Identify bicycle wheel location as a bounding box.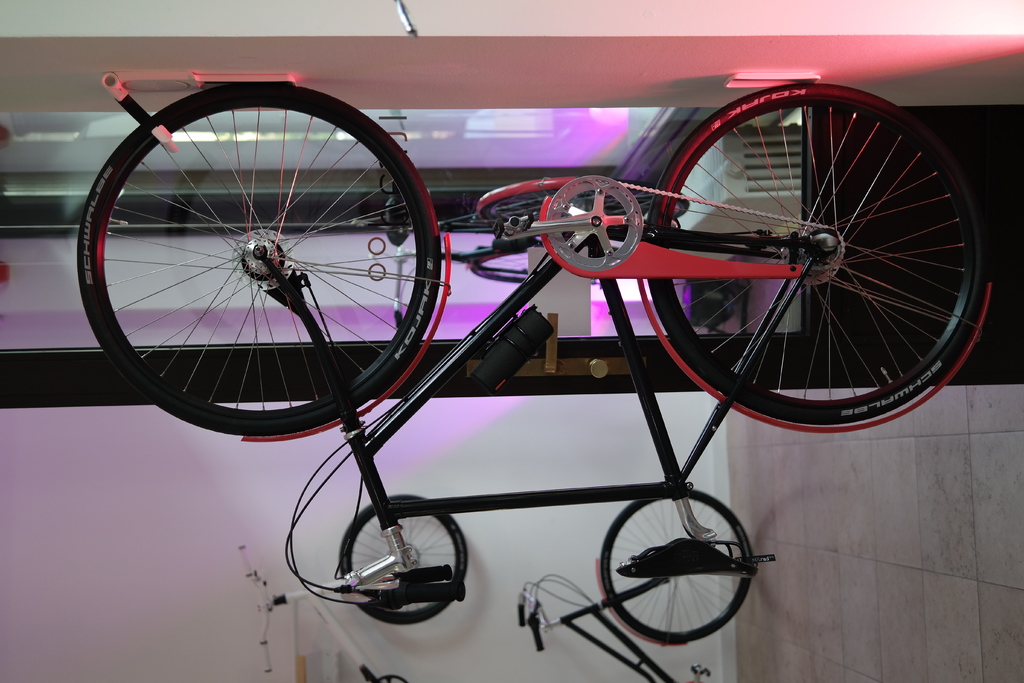
(596, 484, 755, 645).
